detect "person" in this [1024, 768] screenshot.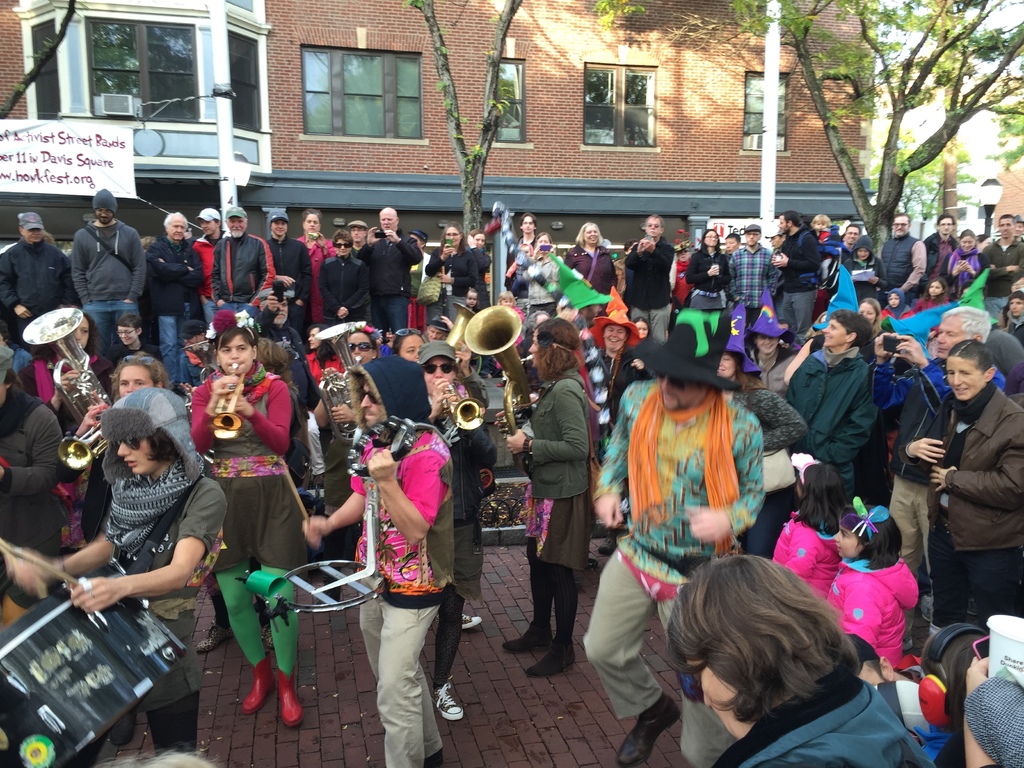
Detection: select_region(898, 333, 1023, 638).
